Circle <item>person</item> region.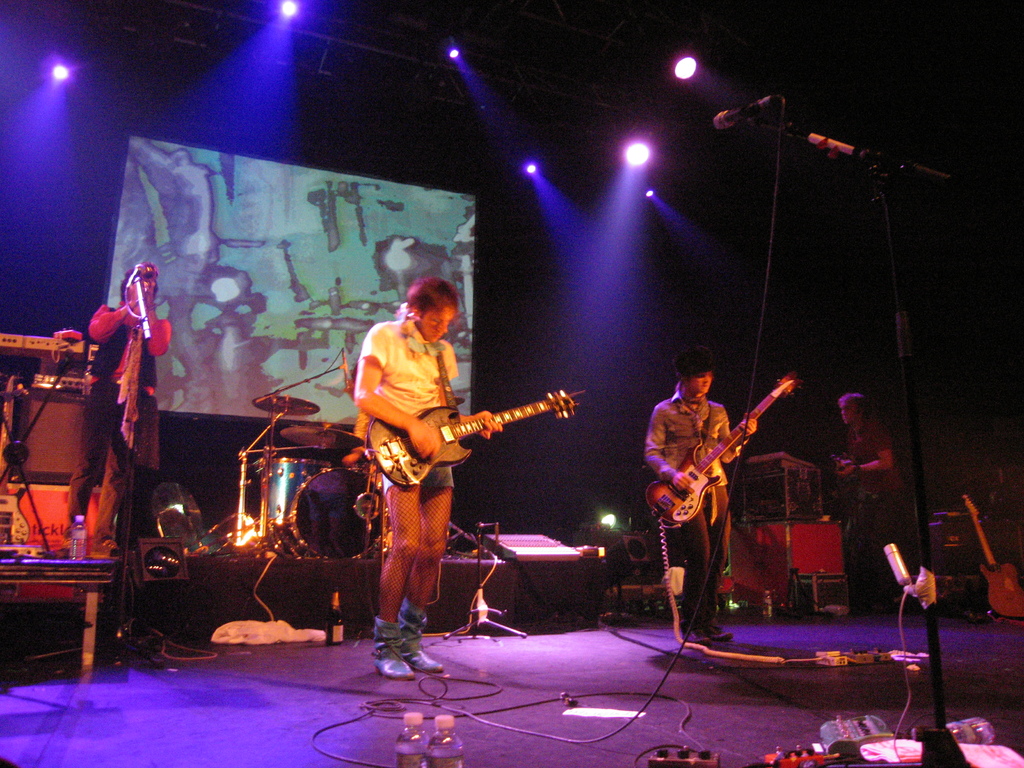
Region: left=66, top=265, right=172, bottom=561.
